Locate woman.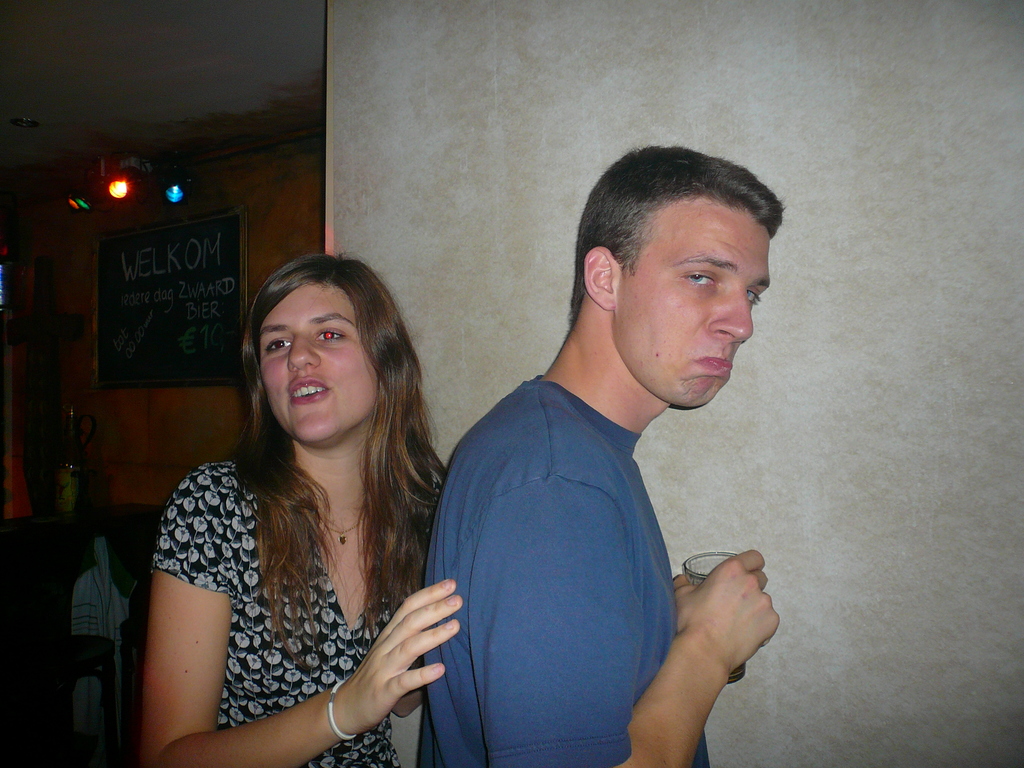
Bounding box: [x1=120, y1=243, x2=468, y2=767].
